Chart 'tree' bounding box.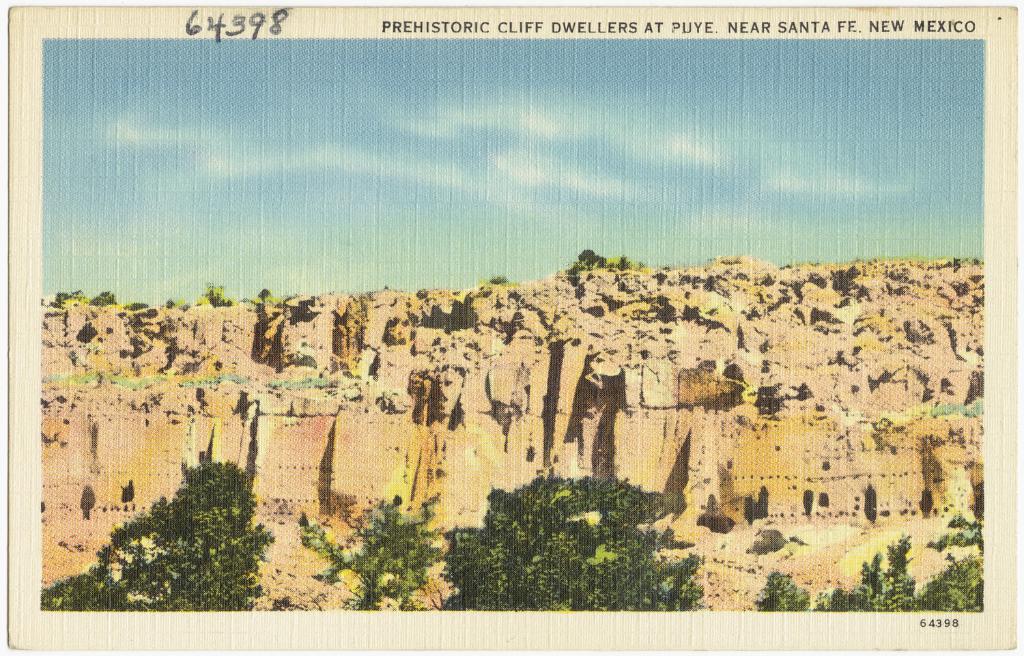
Charted: 436:474:706:612.
